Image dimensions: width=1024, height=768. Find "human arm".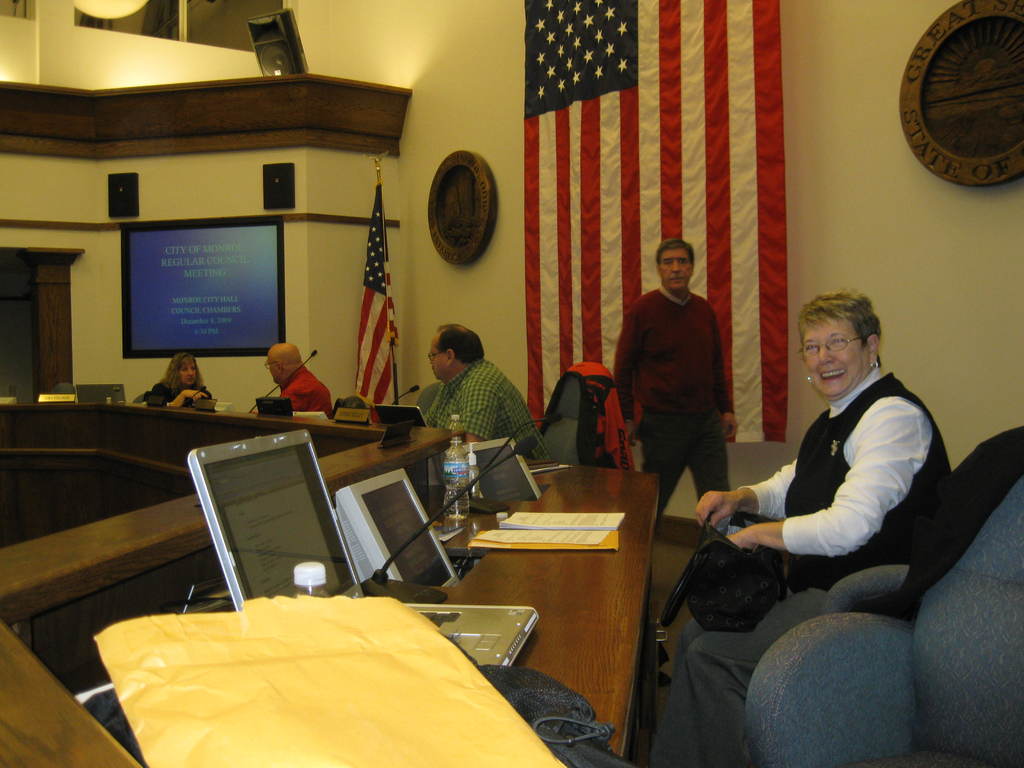
left=614, top=314, right=637, bottom=451.
